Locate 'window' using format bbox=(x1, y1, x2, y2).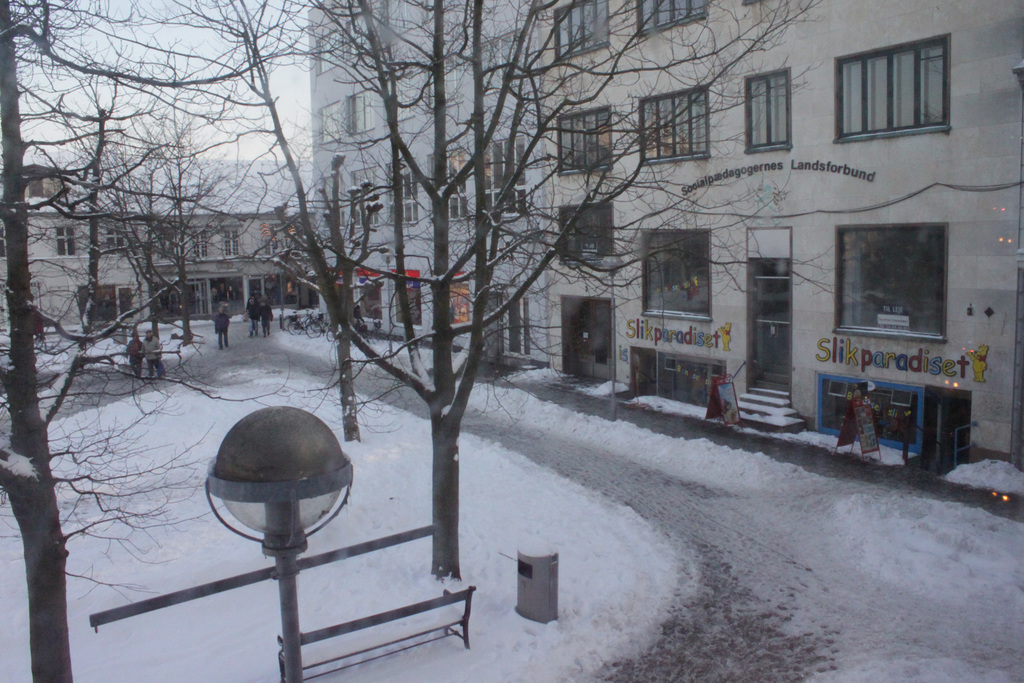
bbox=(640, 229, 712, 323).
